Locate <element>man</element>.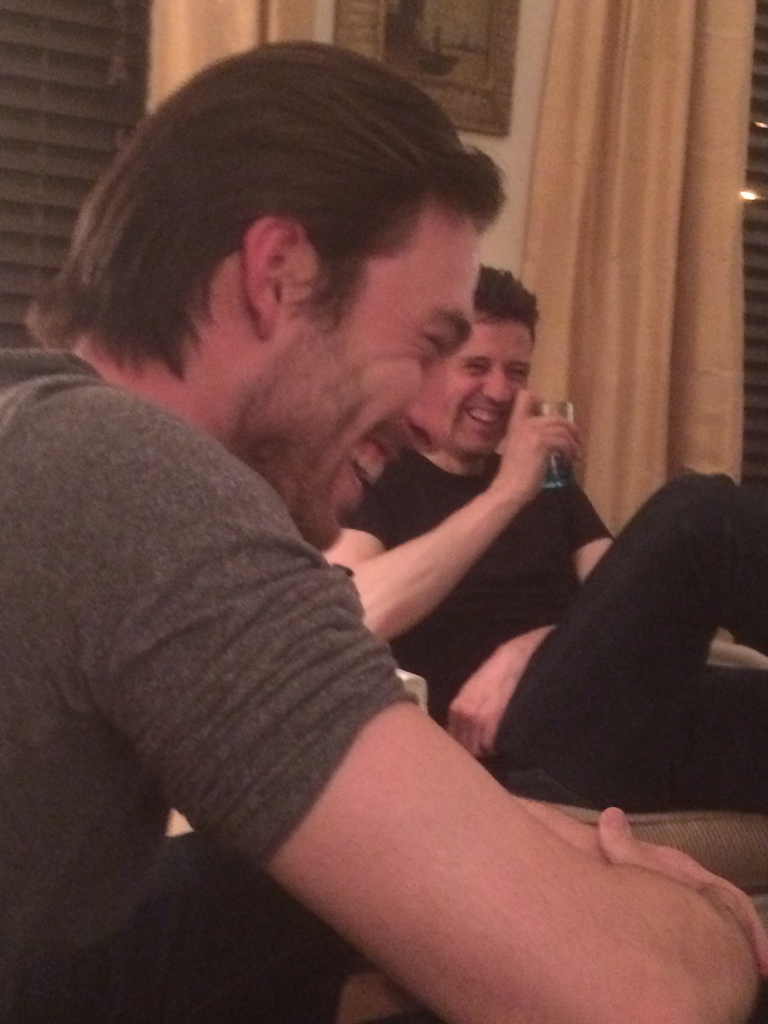
Bounding box: <bbox>319, 266, 767, 791</bbox>.
